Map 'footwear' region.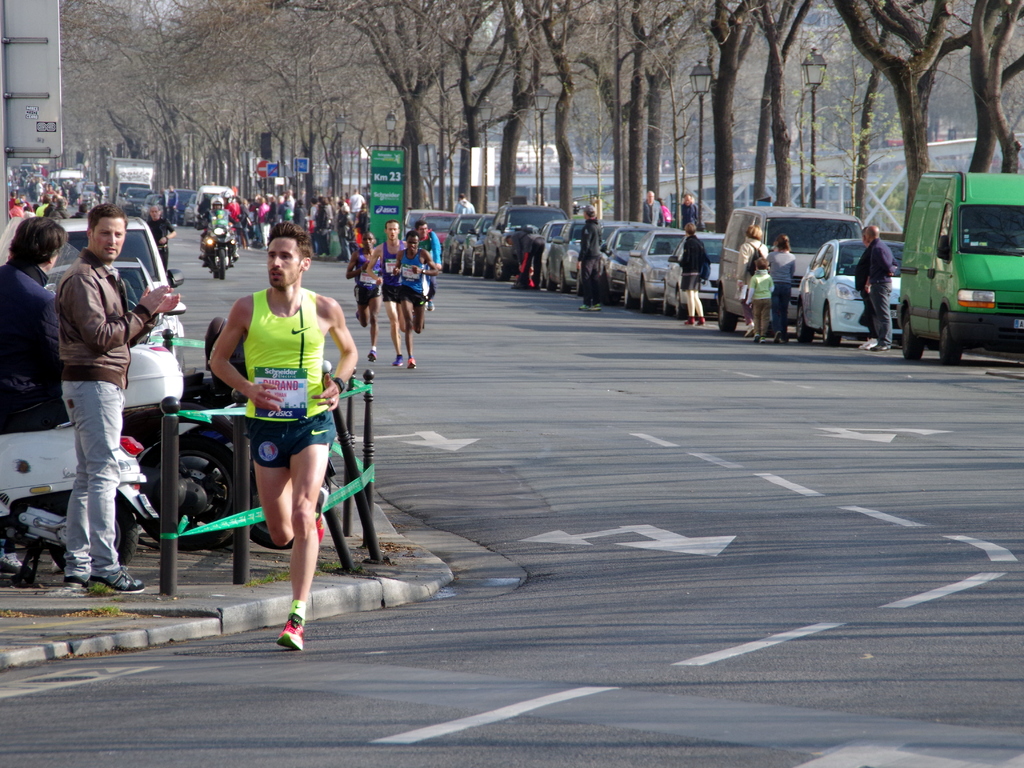
Mapped to 744, 321, 753, 336.
